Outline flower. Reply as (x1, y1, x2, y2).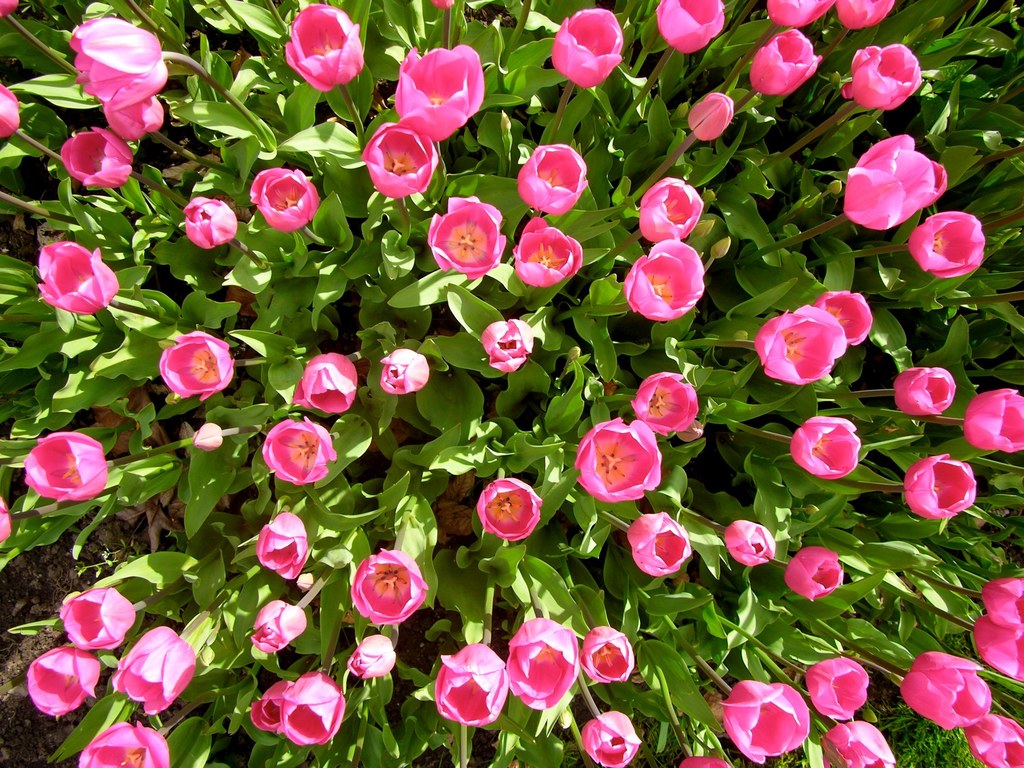
(56, 591, 140, 651).
